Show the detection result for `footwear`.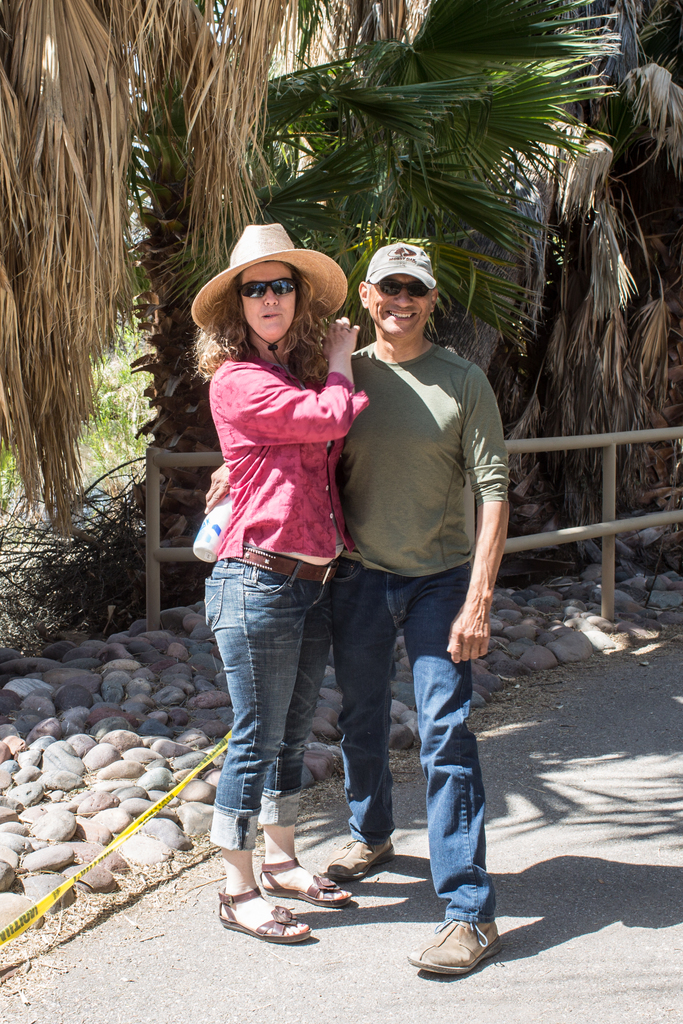
(x1=213, y1=881, x2=318, y2=942).
